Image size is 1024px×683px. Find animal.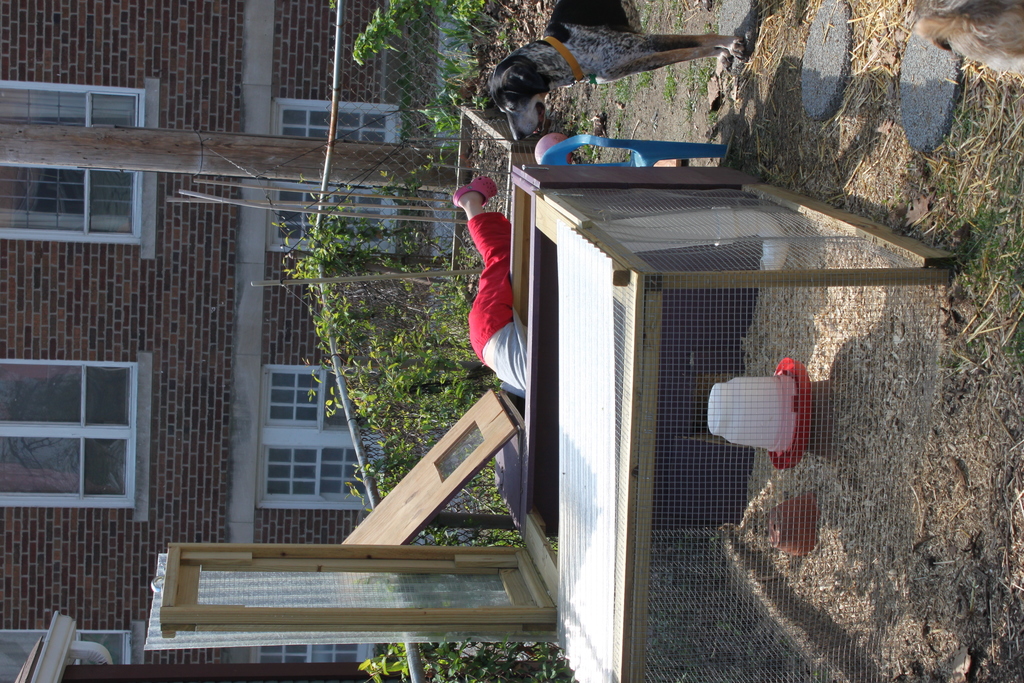
<region>485, 0, 748, 144</region>.
